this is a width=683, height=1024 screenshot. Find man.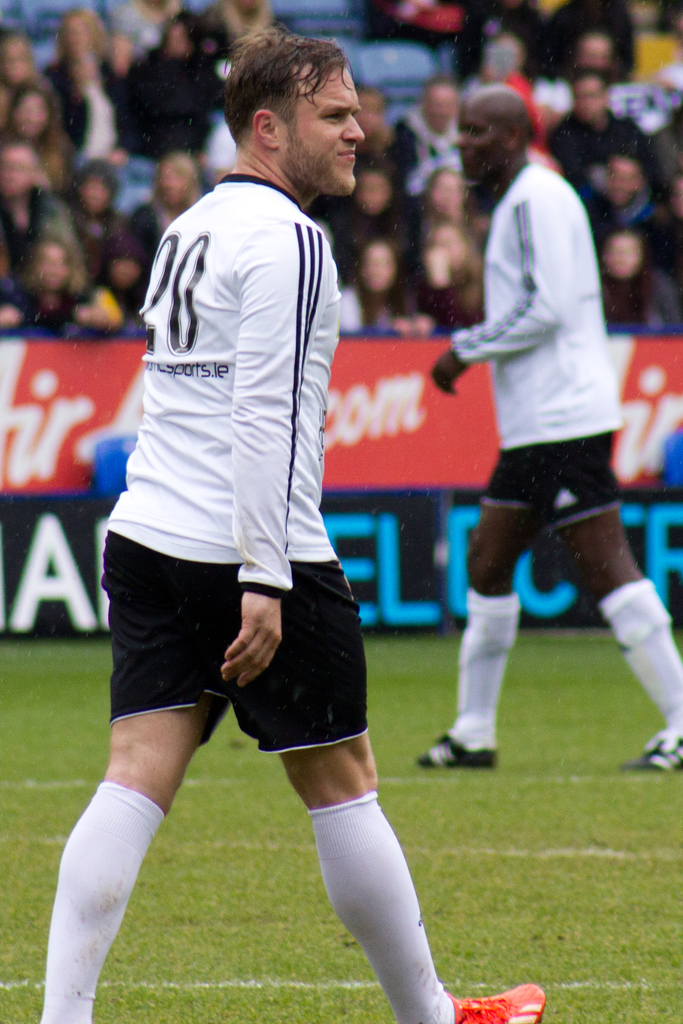
Bounding box: pyautogui.locateOnScreen(42, 21, 546, 1023).
